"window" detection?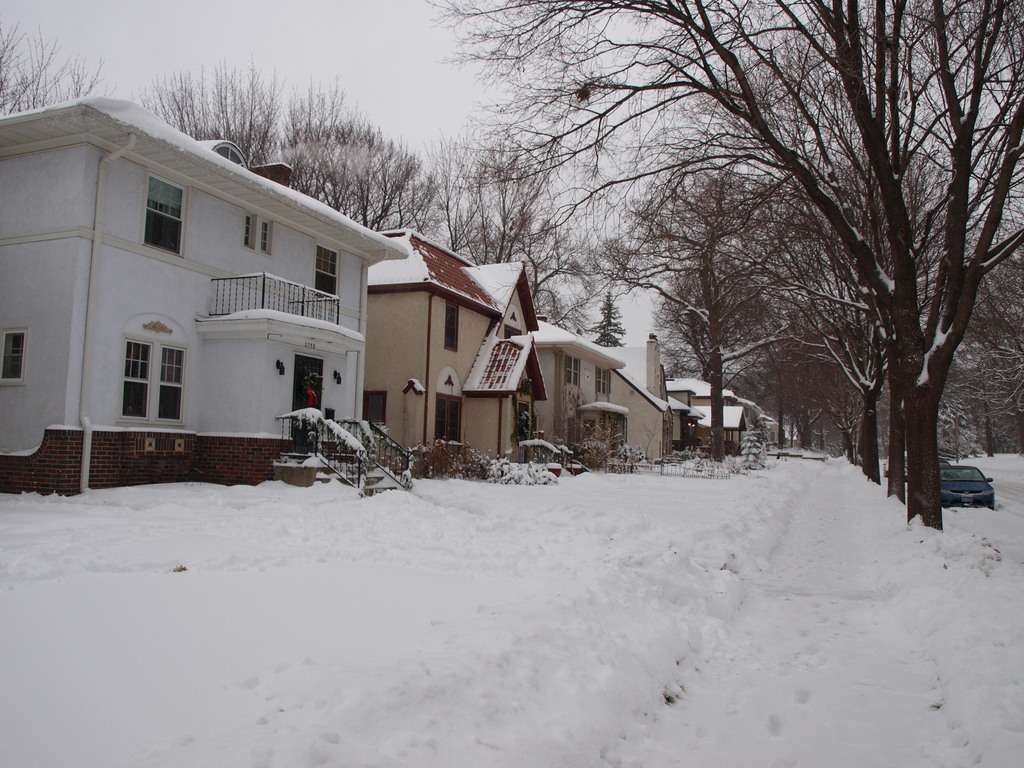
(x1=444, y1=297, x2=461, y2=351)
